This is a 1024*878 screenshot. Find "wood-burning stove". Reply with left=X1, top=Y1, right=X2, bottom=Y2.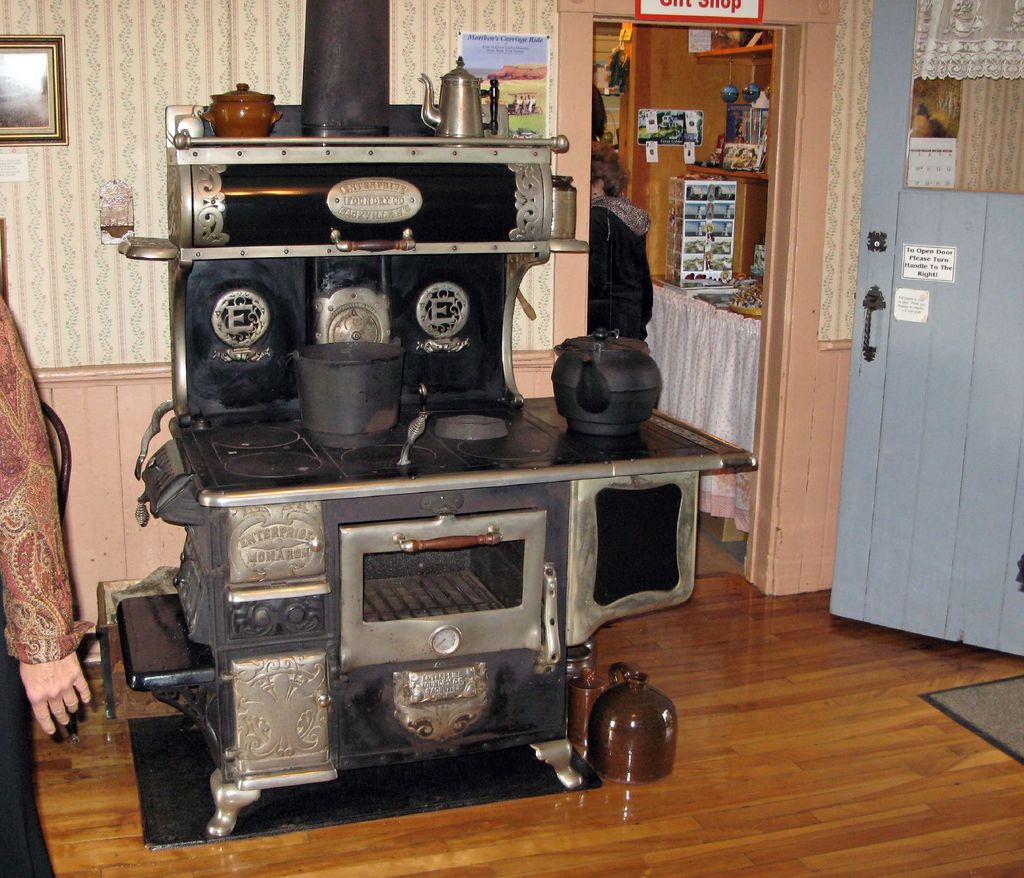
left=116, top=0, right=756, bottom=840.
